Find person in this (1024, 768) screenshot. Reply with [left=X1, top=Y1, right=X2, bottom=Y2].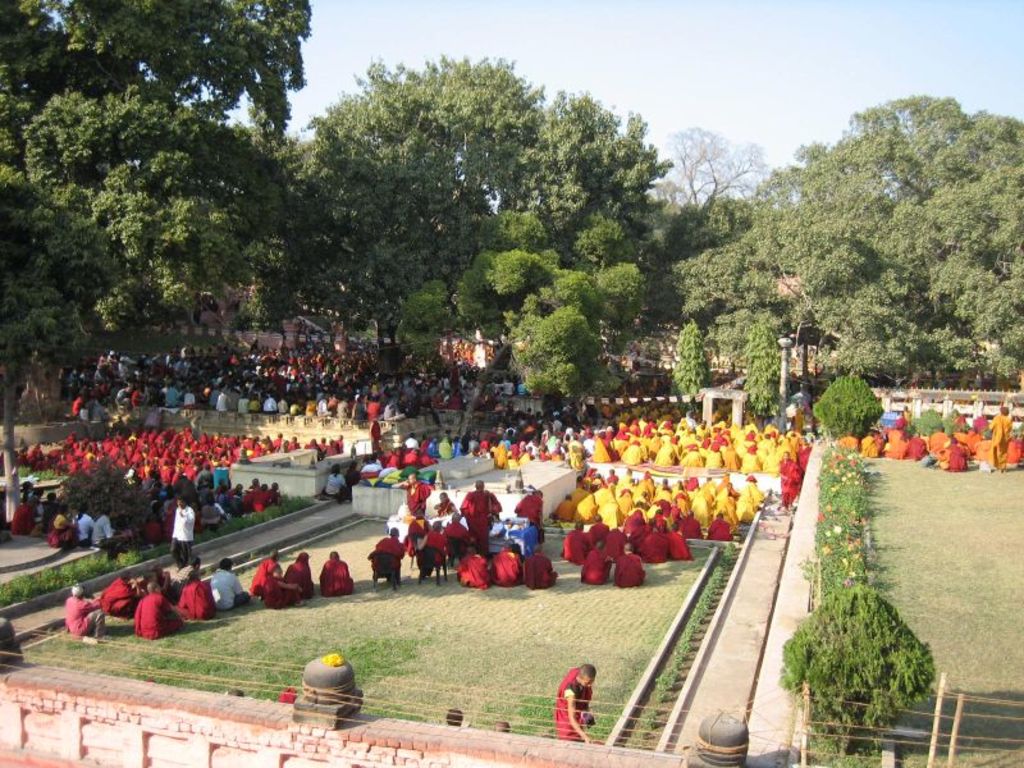
[left=392, top=467, right=434, bottom=512].
